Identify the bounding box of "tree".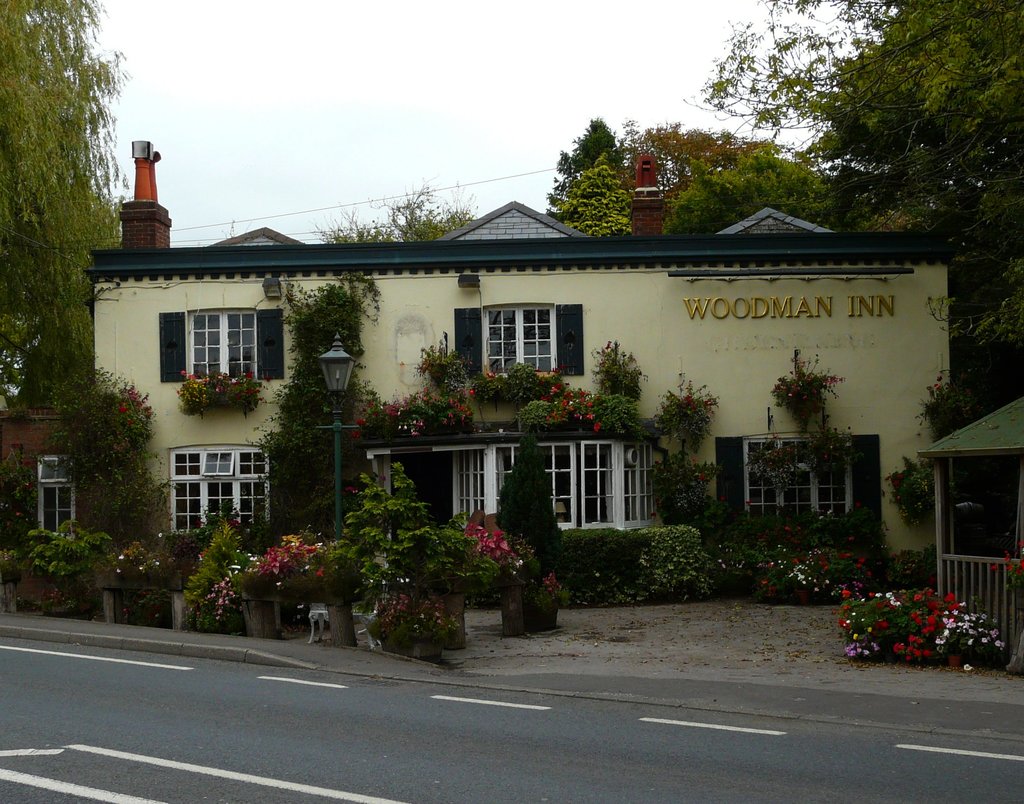
BBox(0, 0, 126, 416).
